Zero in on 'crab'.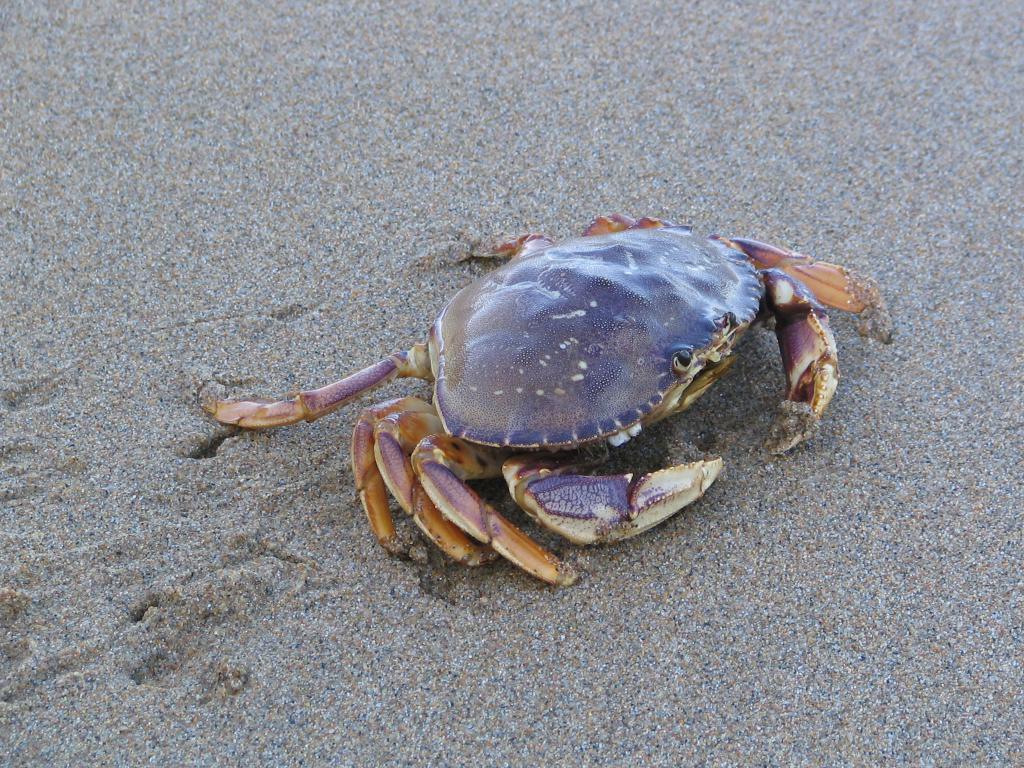
Zeroed in: rect(196, 204, 895, 589).
